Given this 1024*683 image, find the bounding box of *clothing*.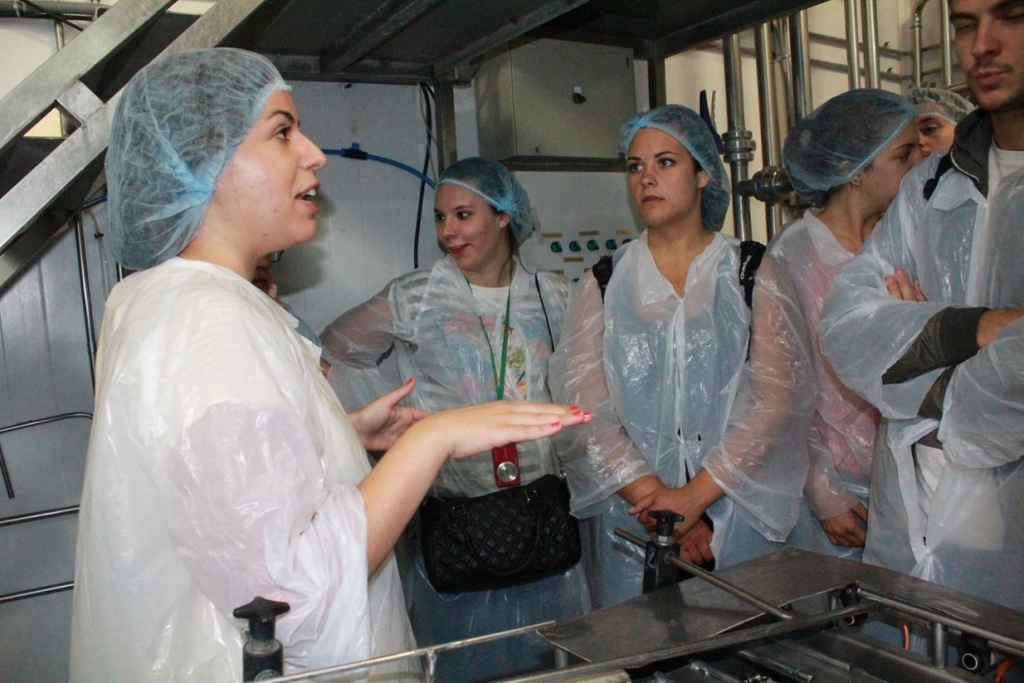
[x1=70, y1=256, x2=408, y2=682].
